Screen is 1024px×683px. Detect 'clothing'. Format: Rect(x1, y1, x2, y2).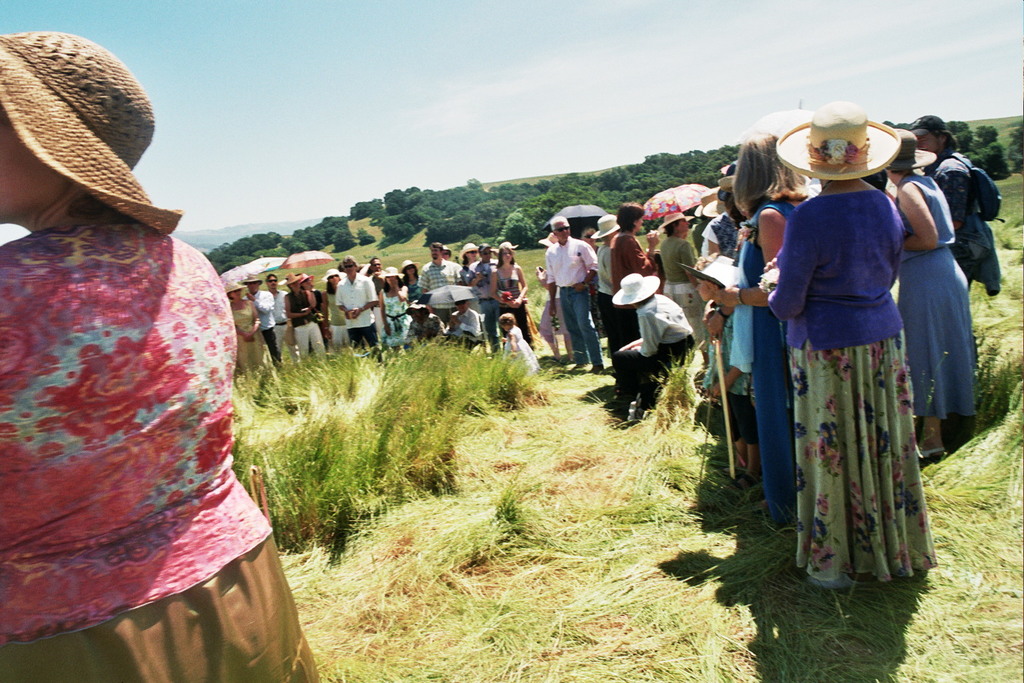
Rect(403, 274, 420, 300).
